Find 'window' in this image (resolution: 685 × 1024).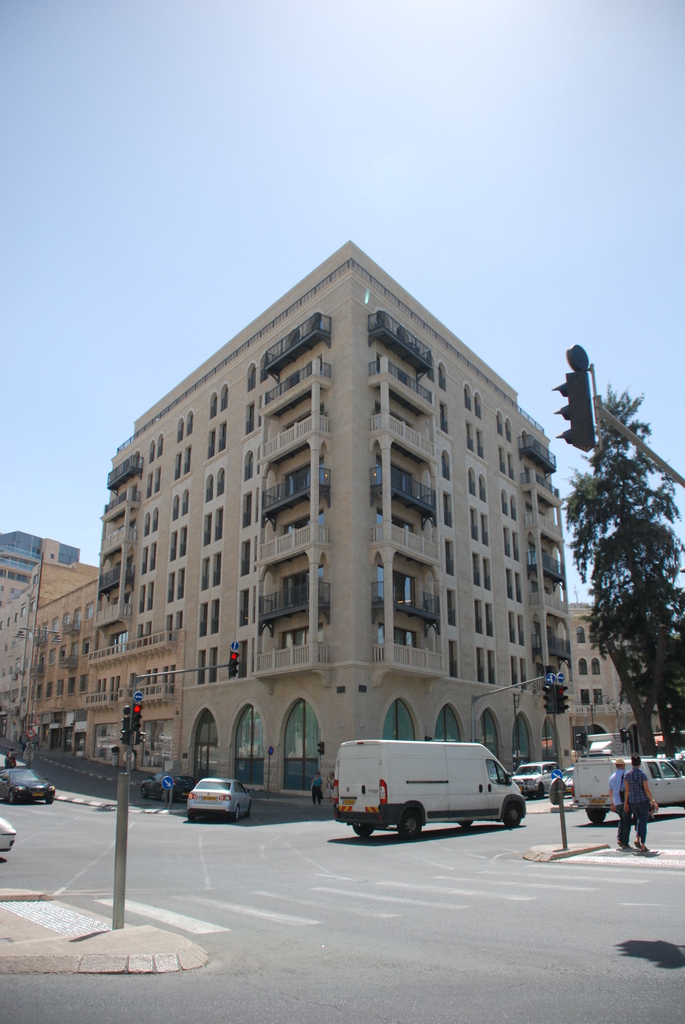
(x1=589, y1=657, x2=603, y2=676).
